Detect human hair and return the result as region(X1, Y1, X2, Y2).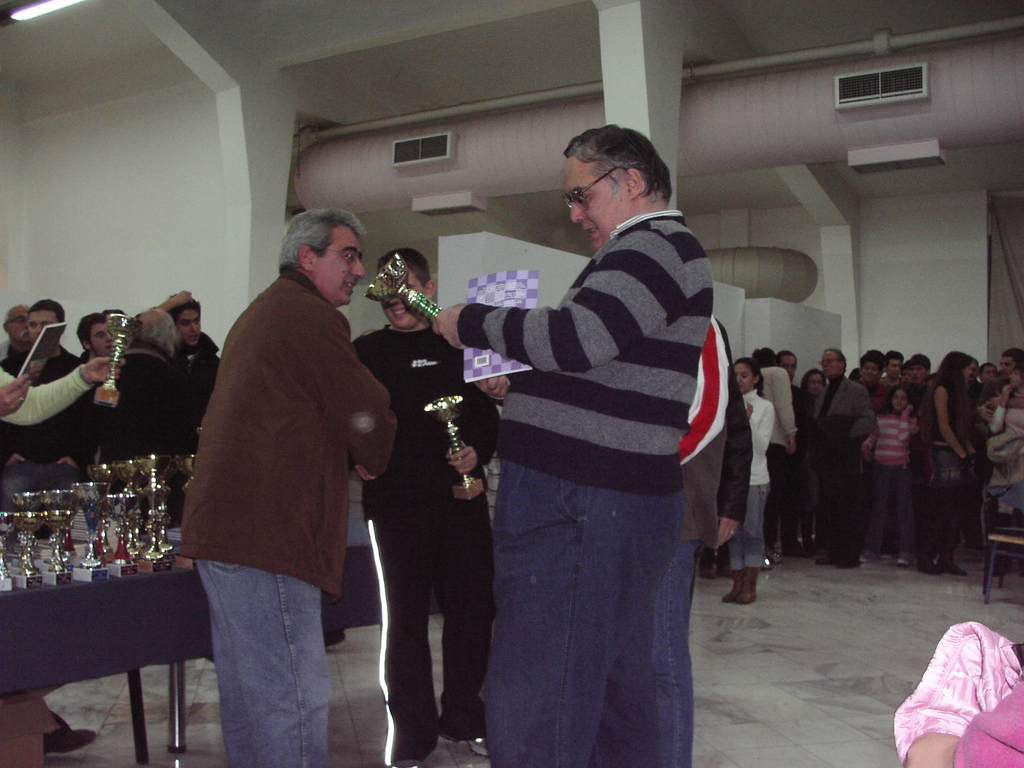
region(553, 125, 658, 218).
